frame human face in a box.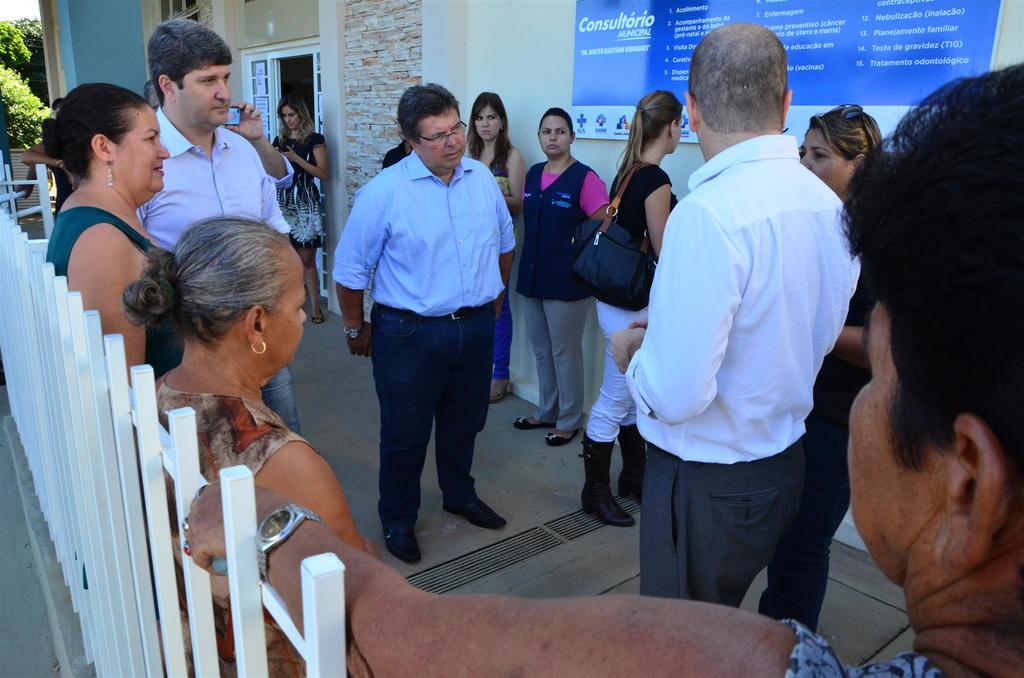
539,115,575,157.
